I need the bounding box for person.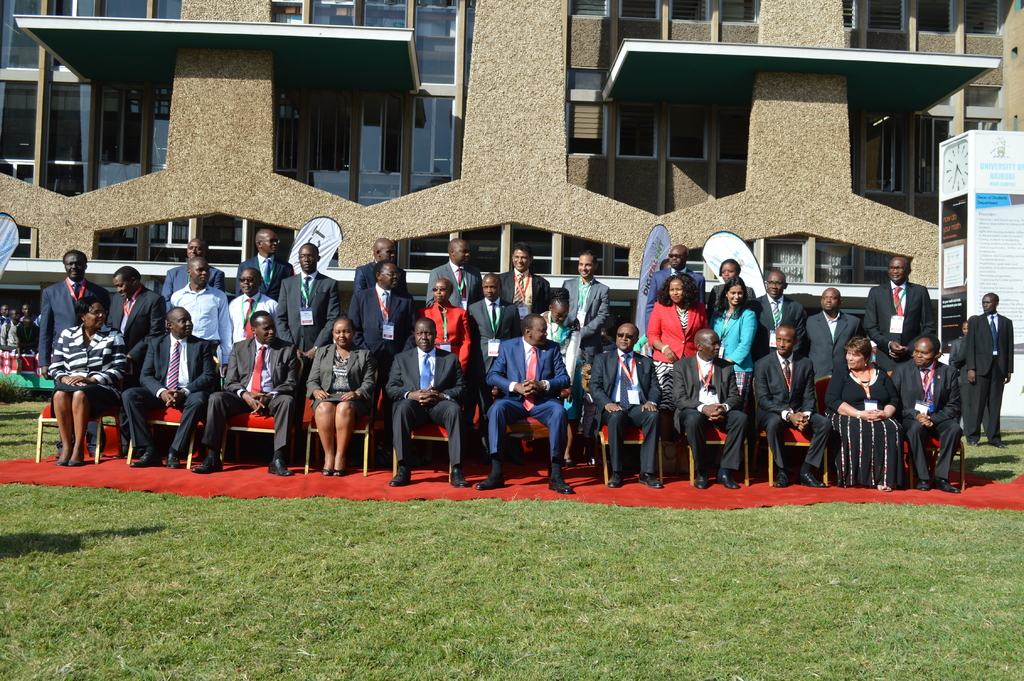
Here it is: 481, 313, 573, 494.
